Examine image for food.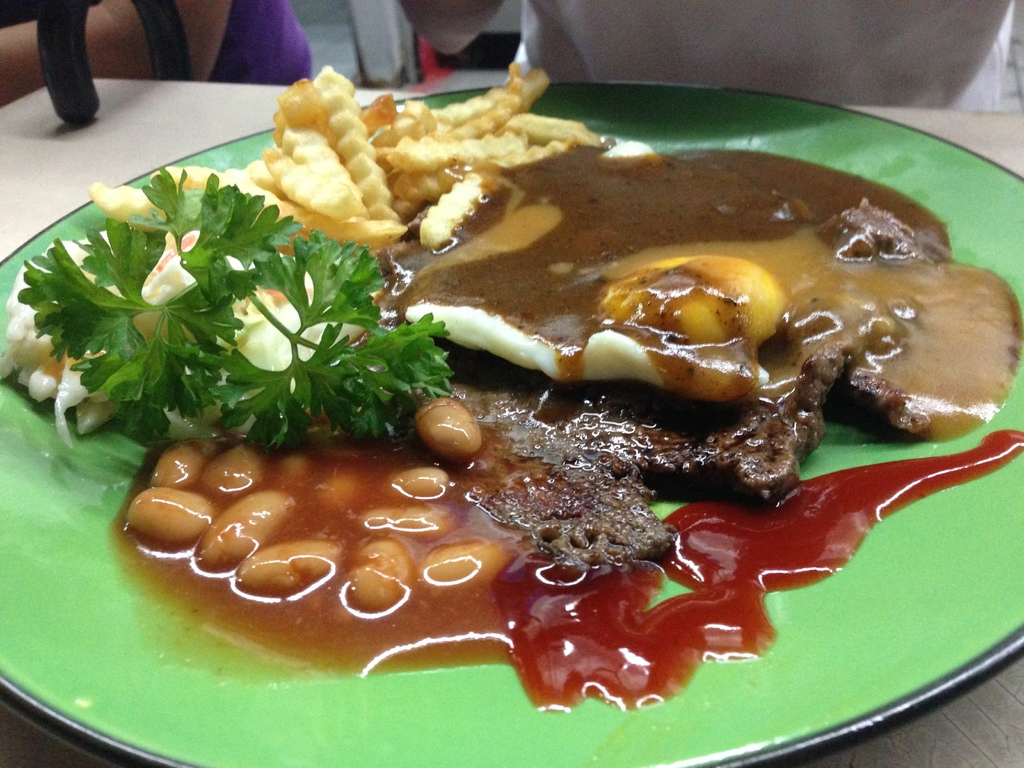
Examination result: crop(52, 84, 1023, 676).
